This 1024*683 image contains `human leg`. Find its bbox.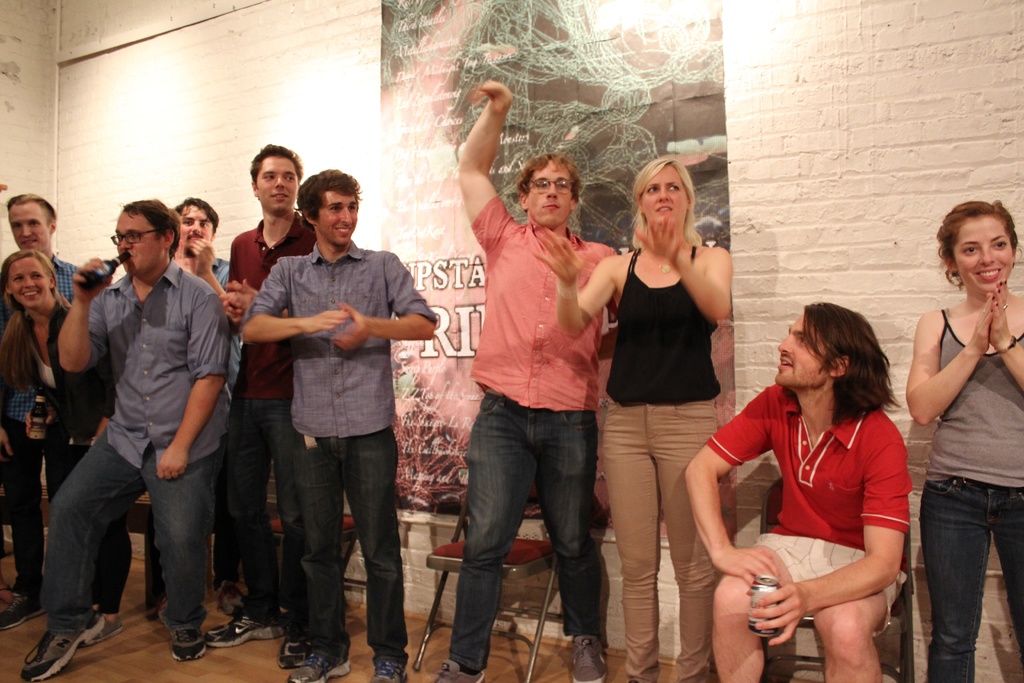
l=83, t=512, r=134, b=648.
